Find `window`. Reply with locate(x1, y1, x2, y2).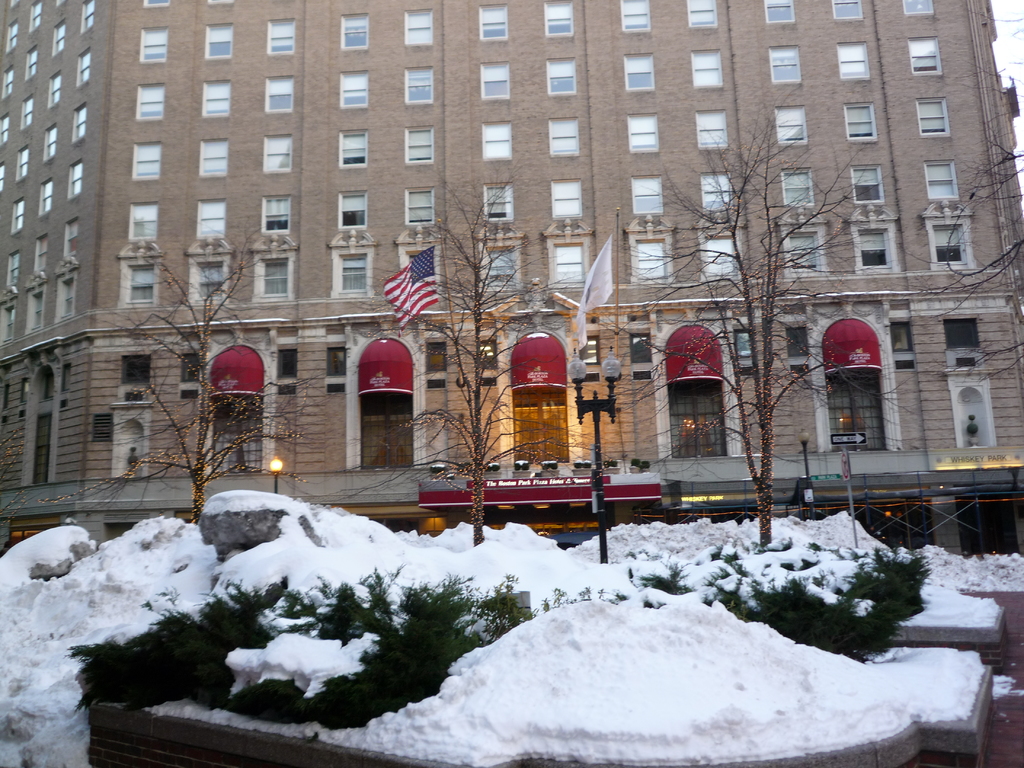
locate(28, 0, 44, 30).
